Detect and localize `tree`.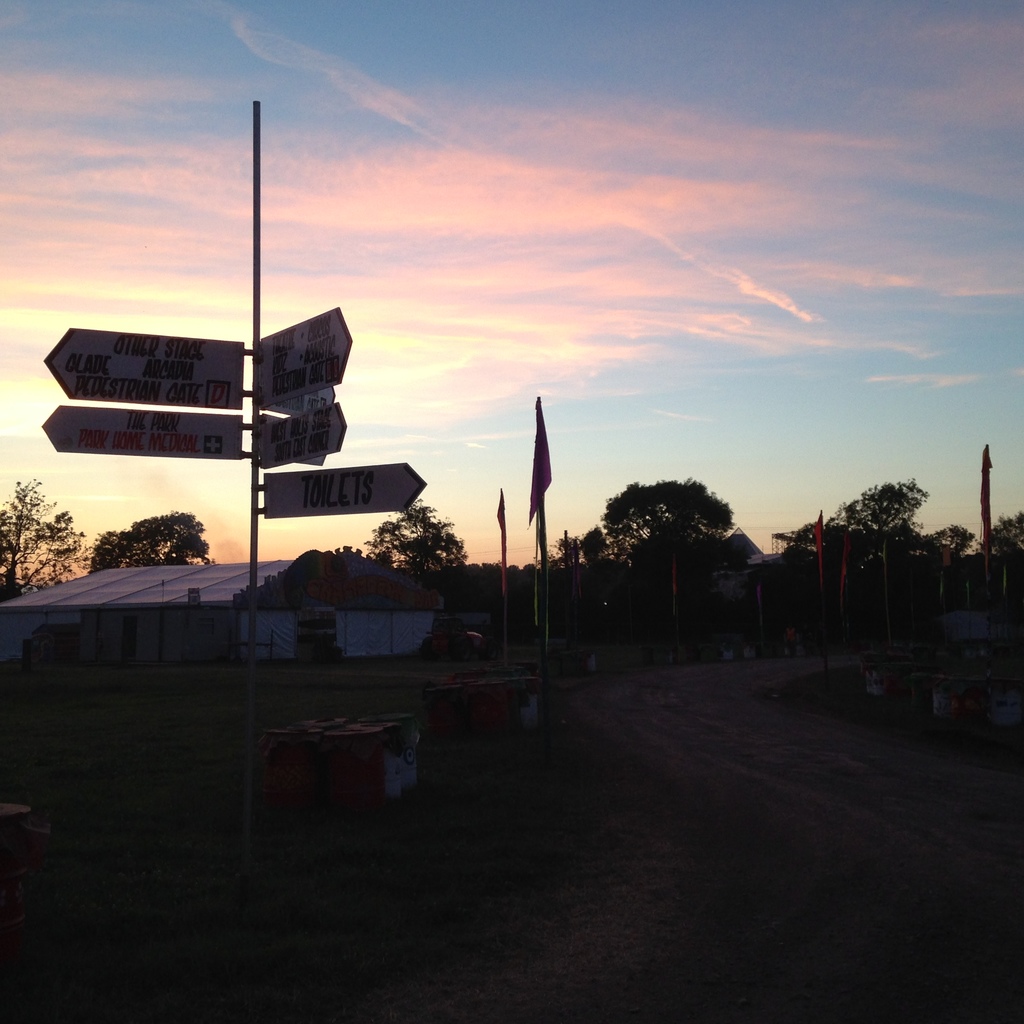
Localized at locate(376, 497, 475, 588).
